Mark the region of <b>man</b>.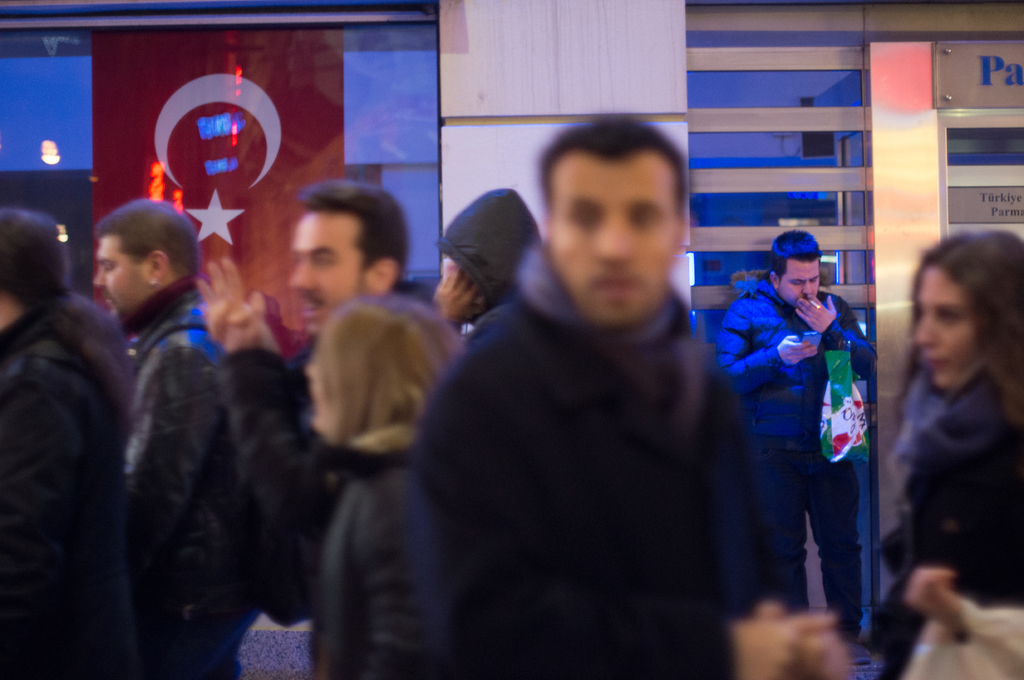
Region: {"left": 433, "top": 182, "right": 561, "bottom": 352}.
